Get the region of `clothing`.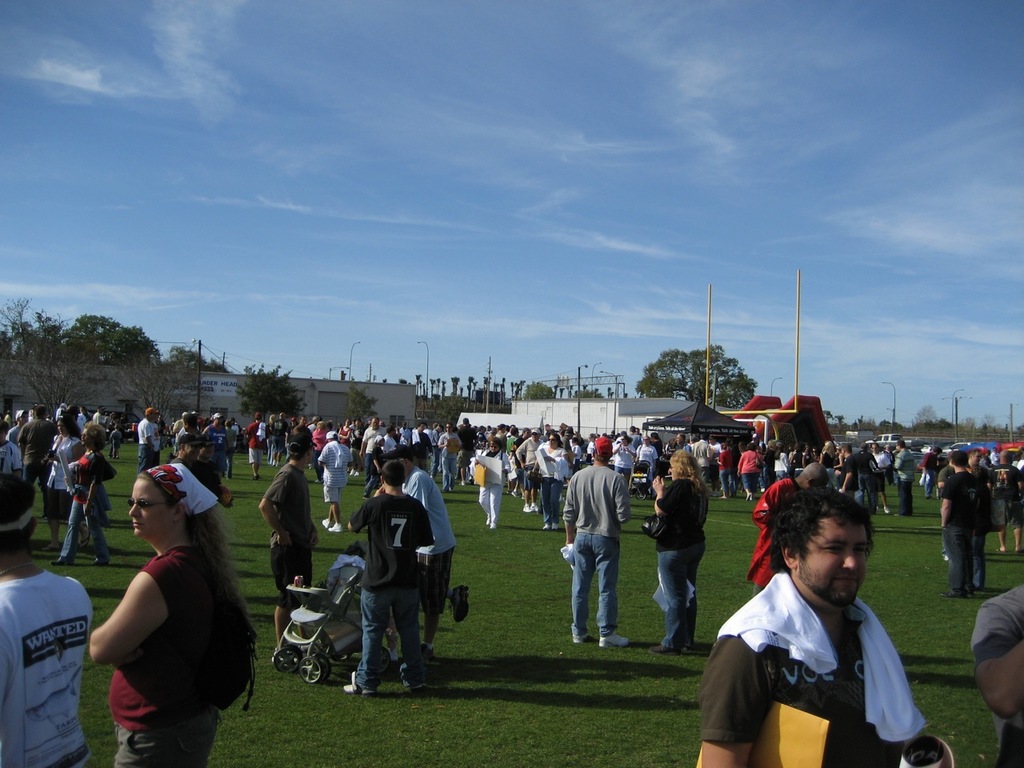
<box>654,474,709,648</box>.
